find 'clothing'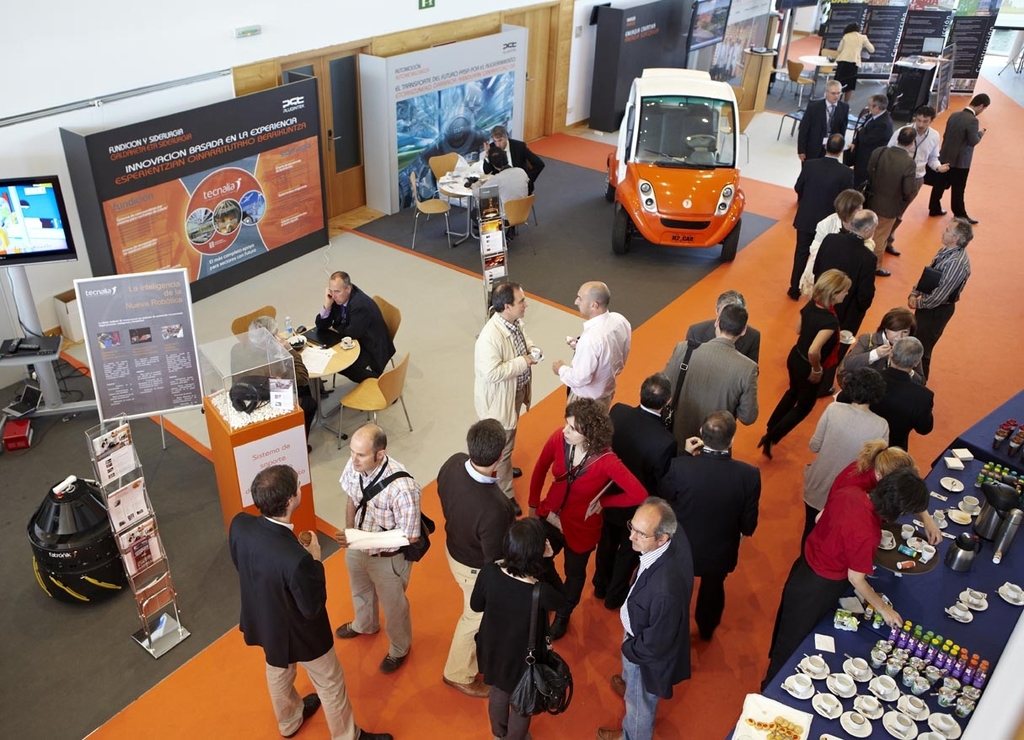
detection(842, 362, 930, 451)
